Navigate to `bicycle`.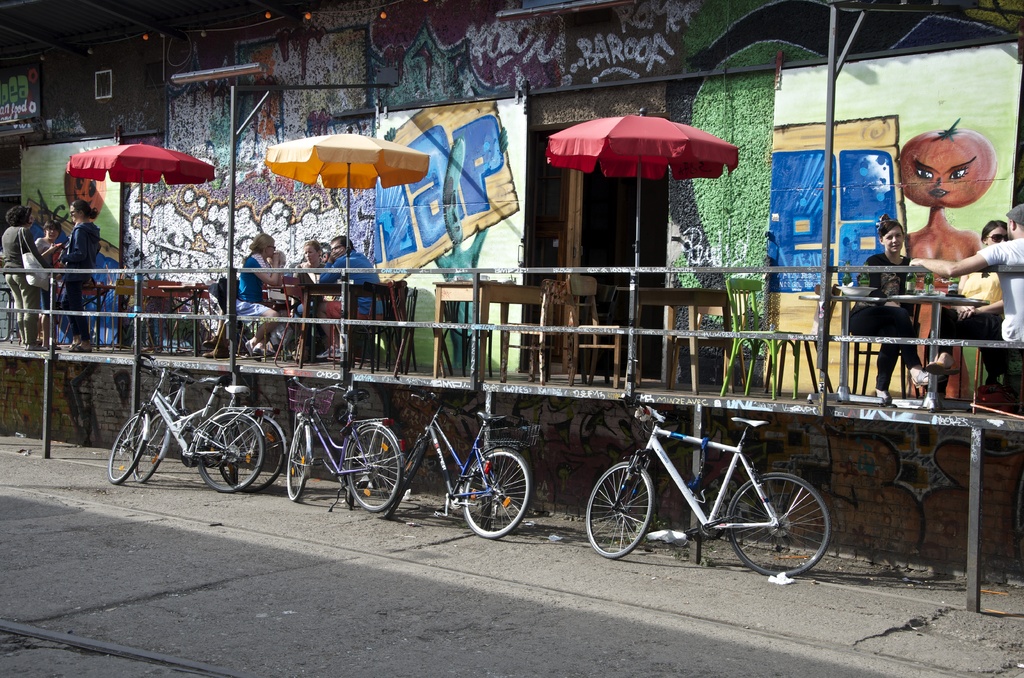
Navigation target: x1=286, y1=378, x2=404, y2=515.
